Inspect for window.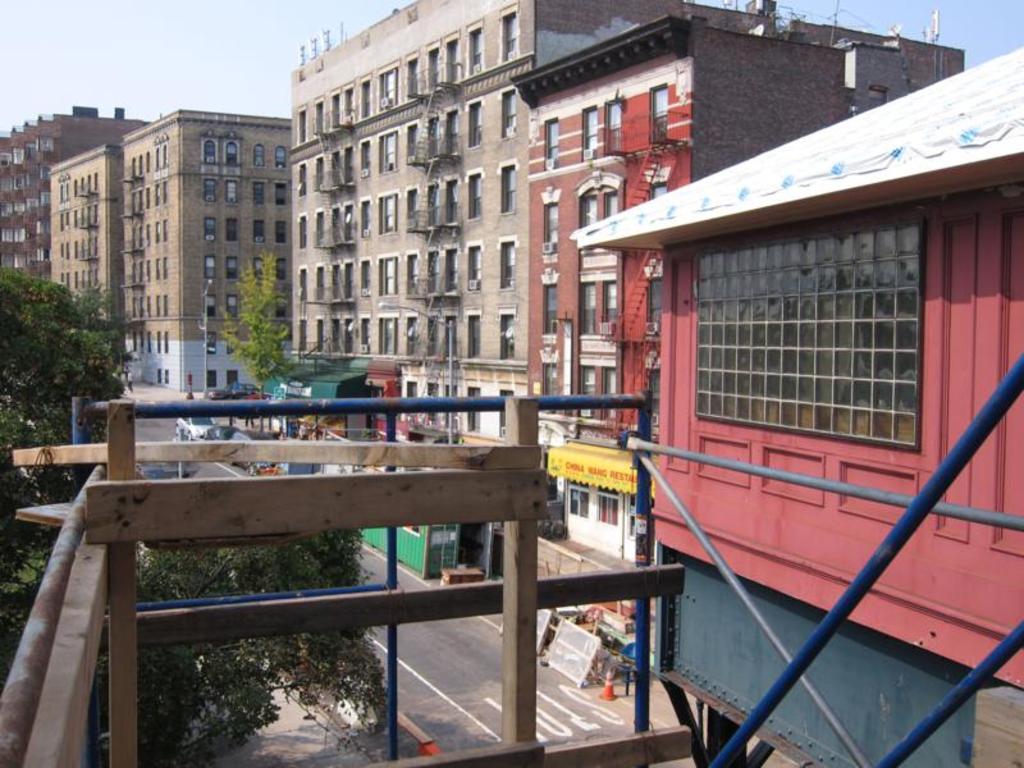
Inspection: [left=311, top=93, right=324, bottom=133].
